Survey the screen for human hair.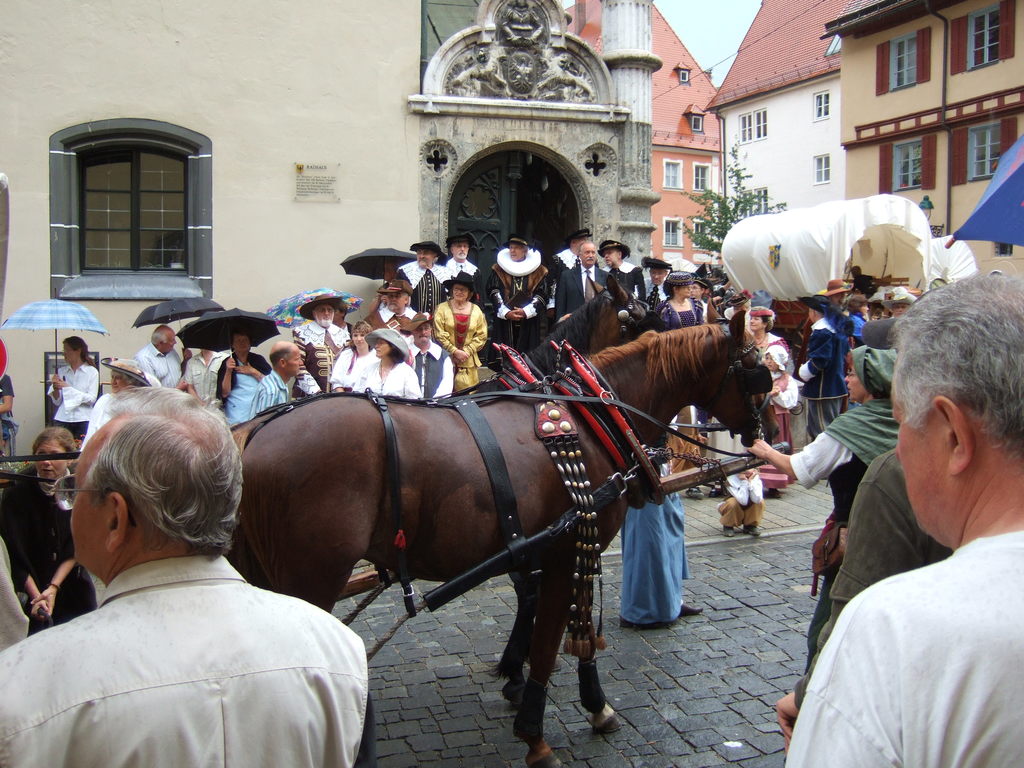
Survey found: l=451, t=241, r=469, b=250.
